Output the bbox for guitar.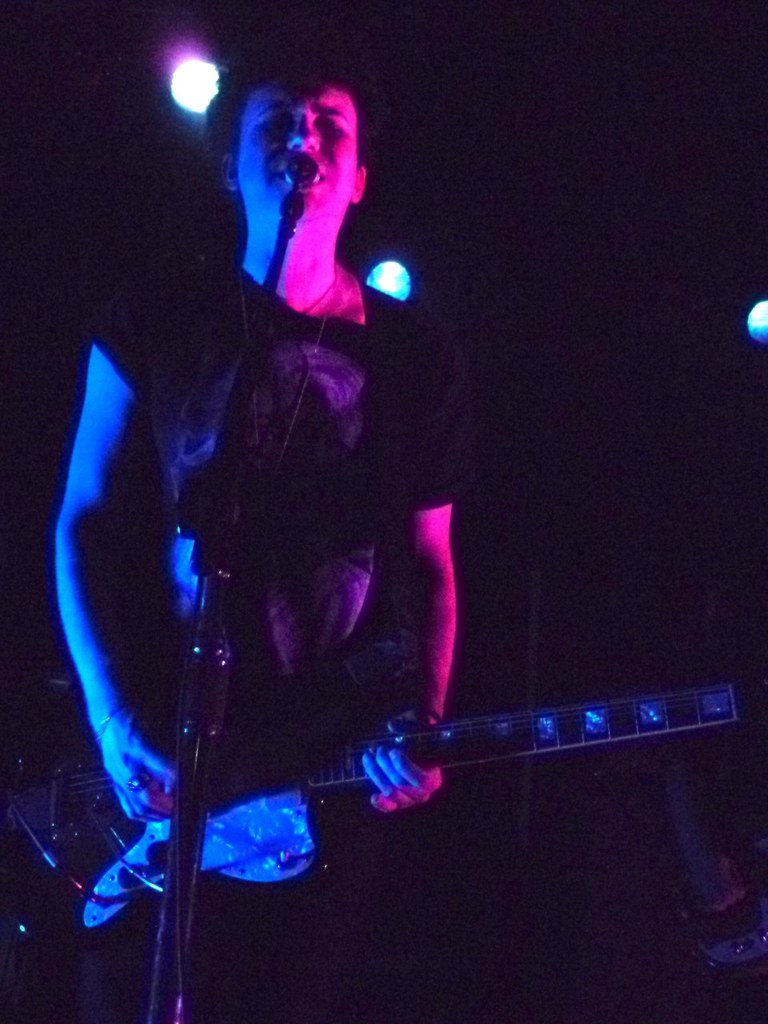
{"x1": 1, "y1": 656, "x2": 766, "y2": 926}.
